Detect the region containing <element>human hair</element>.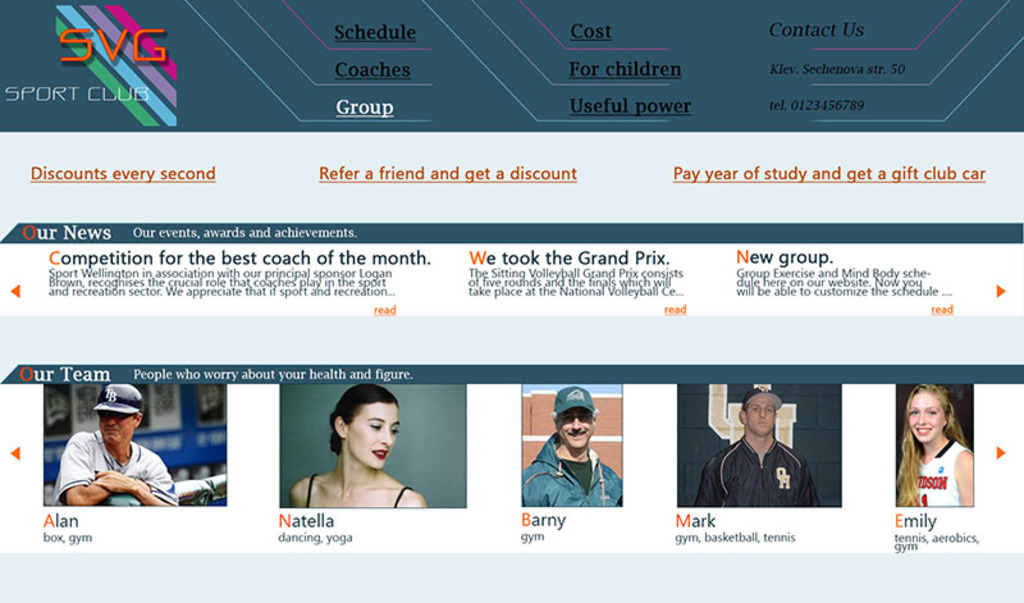
box=[892, 378, 965, 506].
